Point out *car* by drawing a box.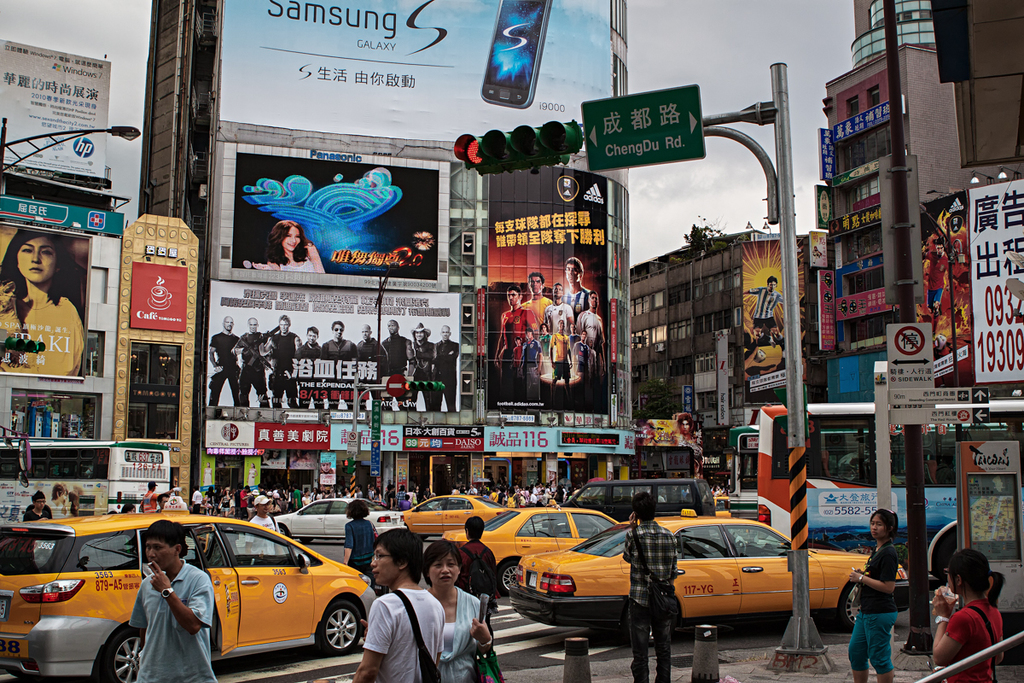
box=[402, 493, 509, 541].
